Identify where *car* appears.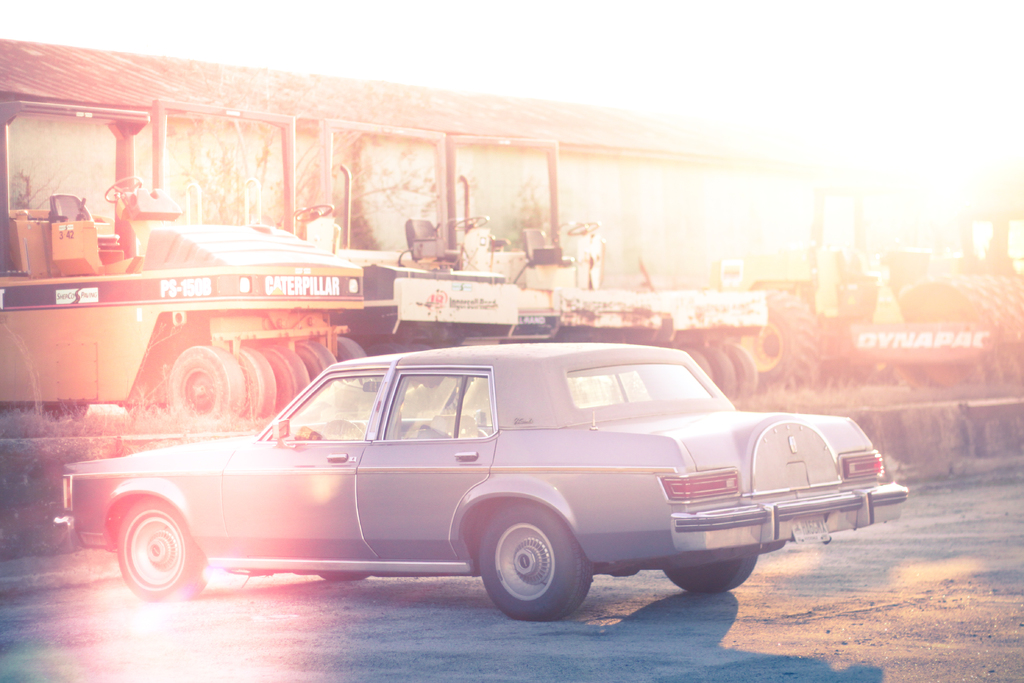
Appears at x1=63 y1=349 x2=883 y2=615.
